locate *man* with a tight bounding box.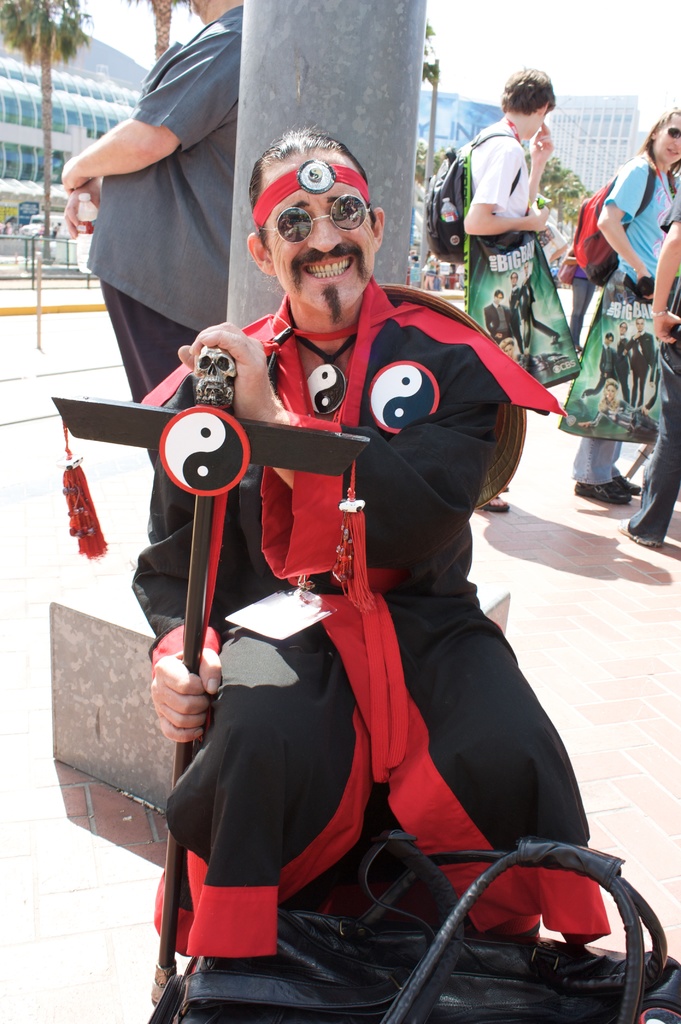
<box>158,152,573,993</box>.
